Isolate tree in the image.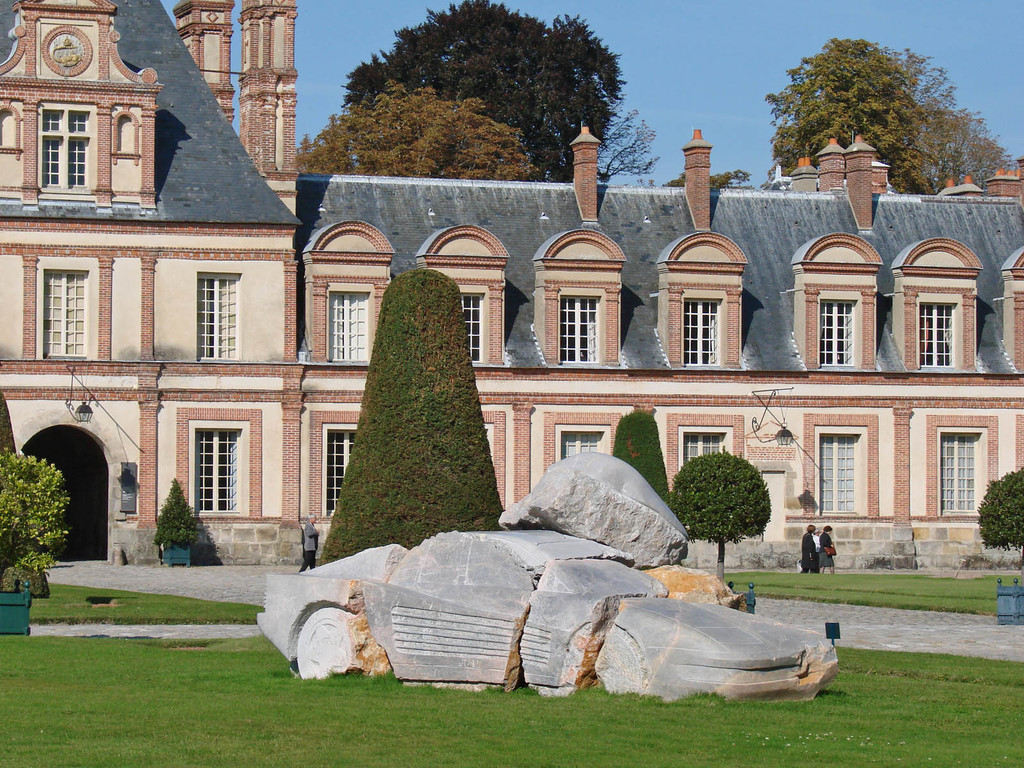
Isolated region: [340, 0, 660, 188].
